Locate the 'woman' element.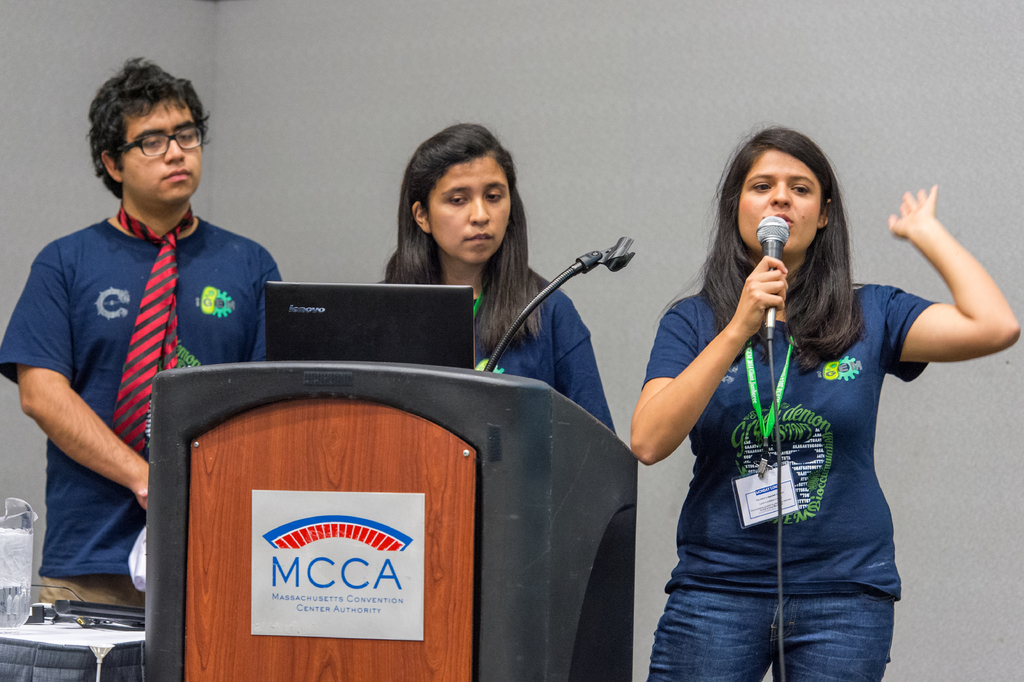
Element bbox: left=623, top=107, right=959, bottom=681.
